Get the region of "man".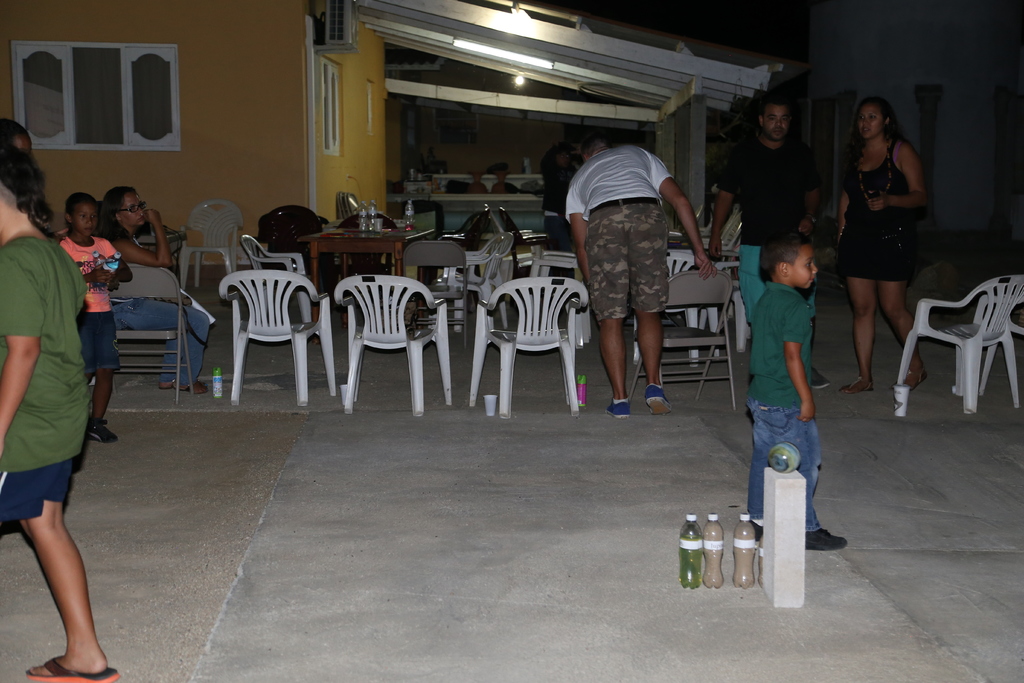
bbox=[493, 163, 516, 190].
